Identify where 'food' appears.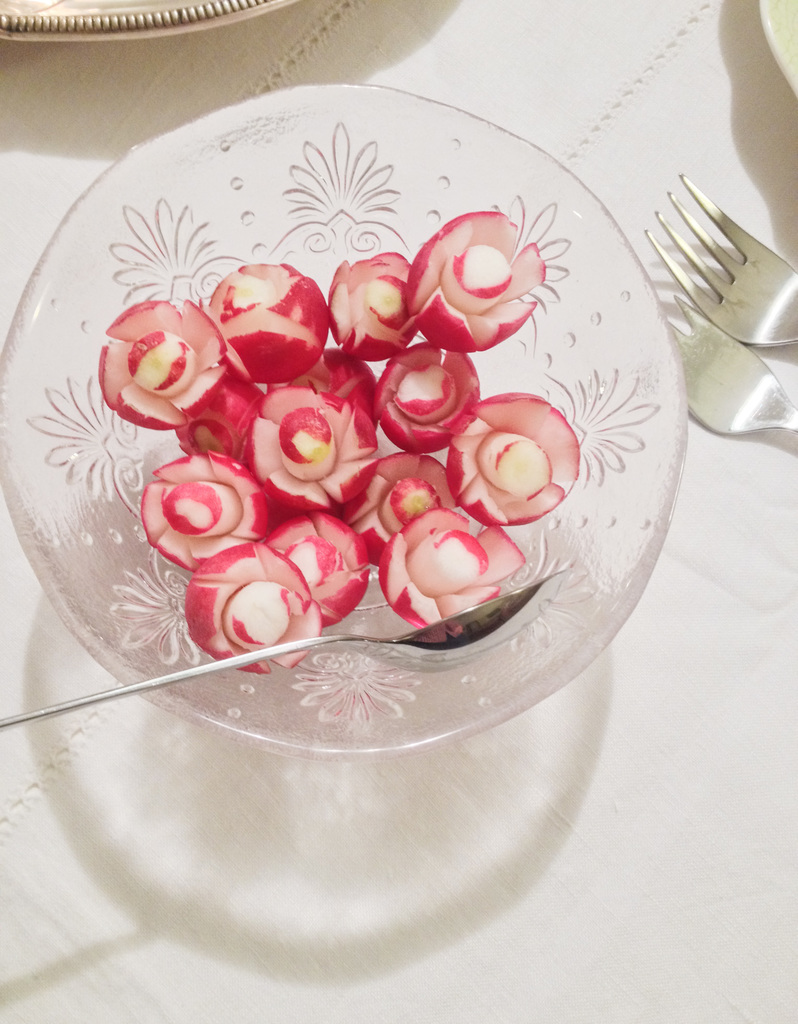
Appears at 83 197 581 671.
